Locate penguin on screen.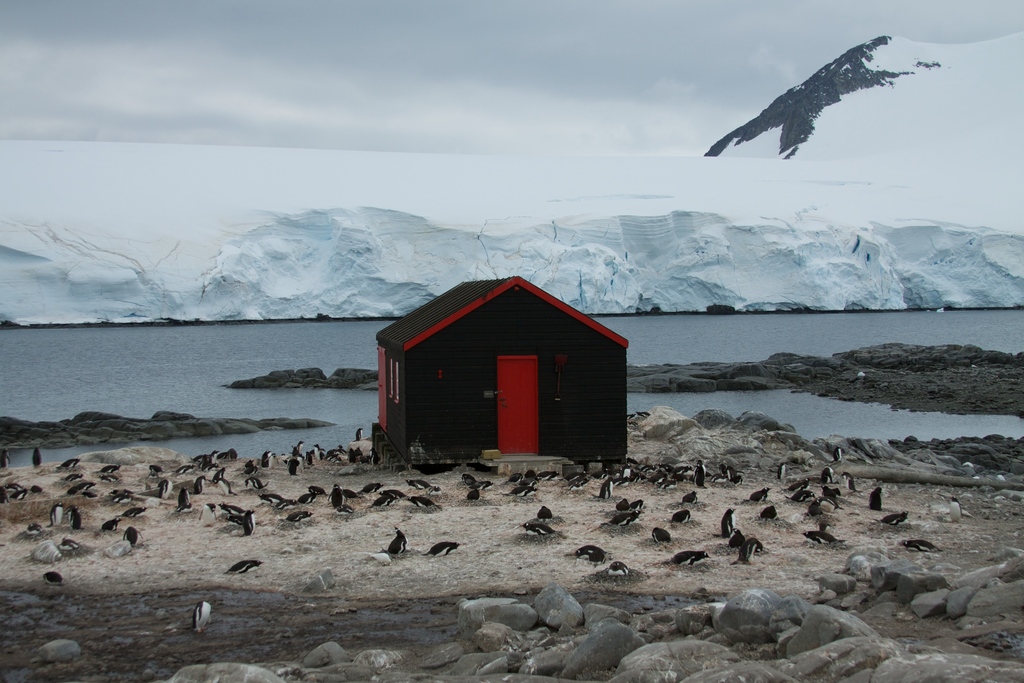
On screen at pyautogui.locateOnScreen(801, 529, 843, 549).
